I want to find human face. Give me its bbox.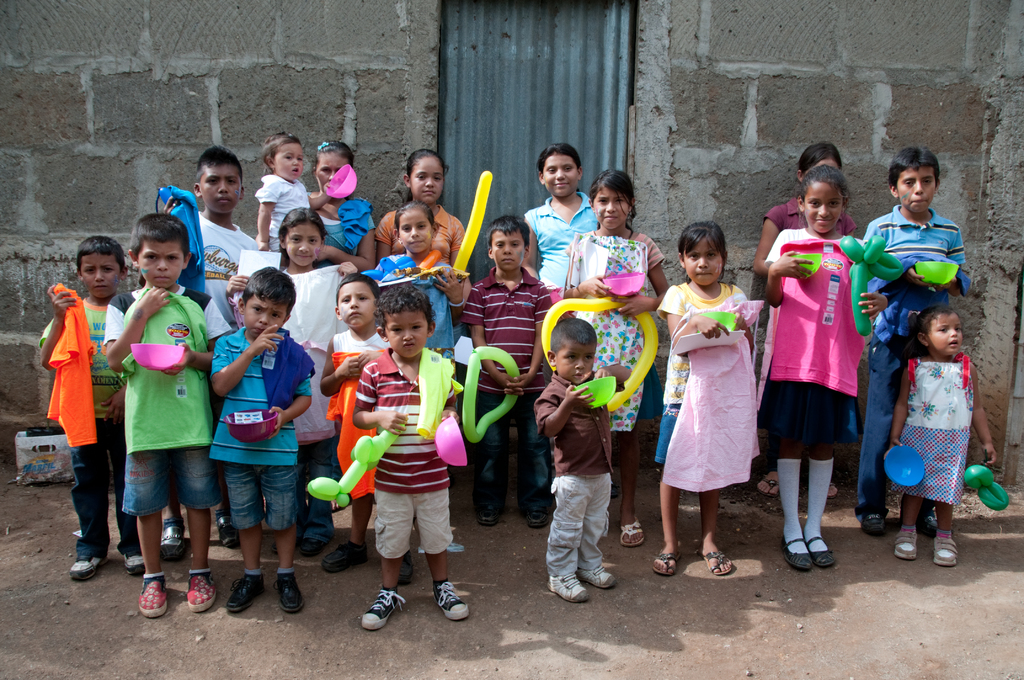
<box>897,169,938,213</box>.
